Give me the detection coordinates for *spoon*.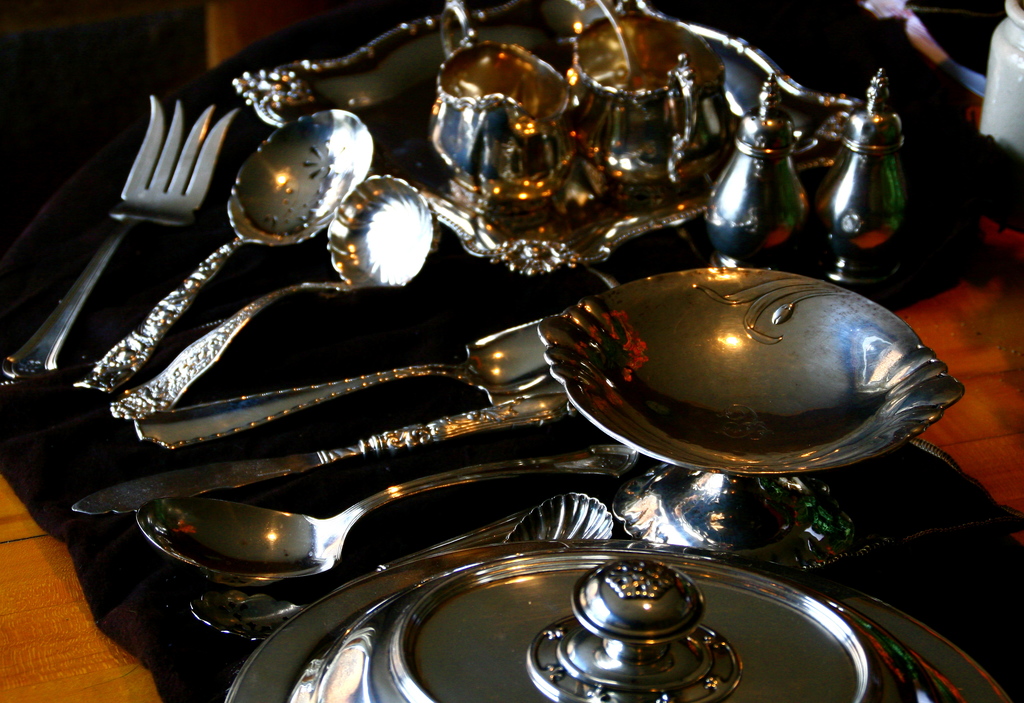
bbox(189, 508, 535, 644).
